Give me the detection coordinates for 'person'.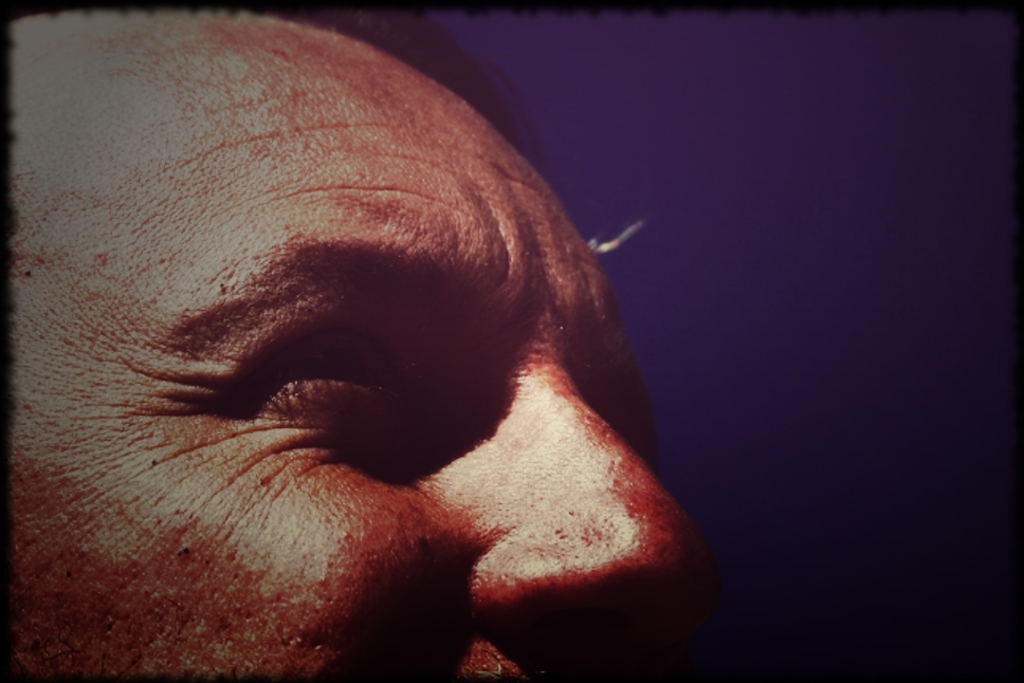
(left=0, top=0, right=708, bottom=682).
